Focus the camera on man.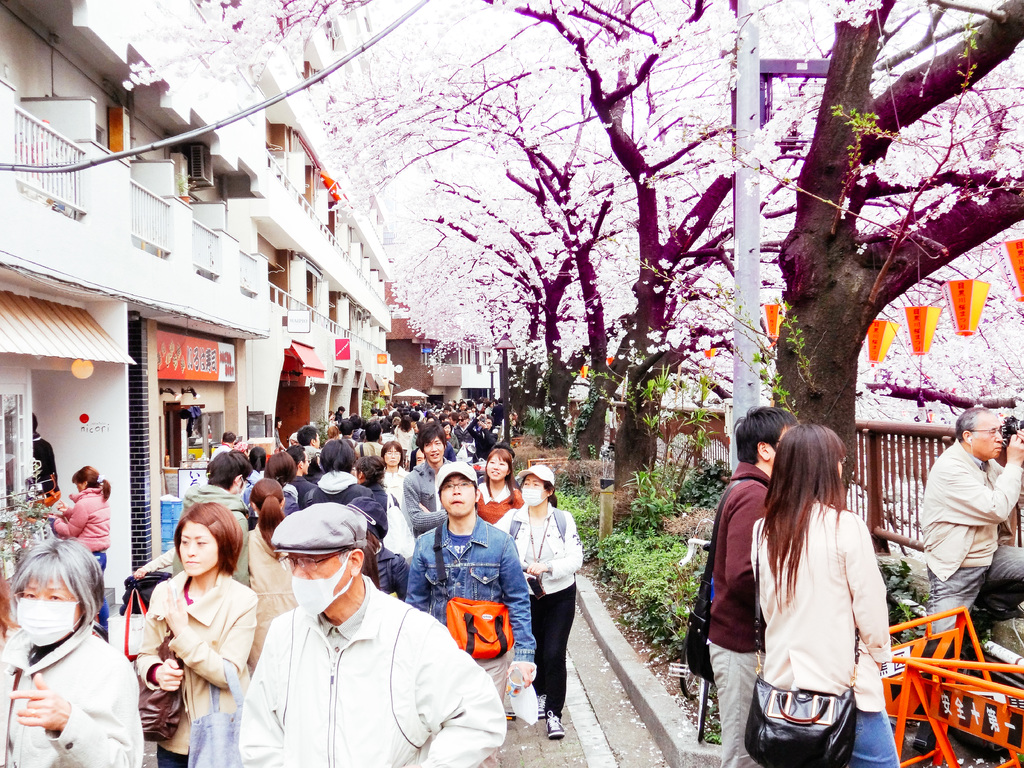
Focus region: (237, 502, 505, 767).
